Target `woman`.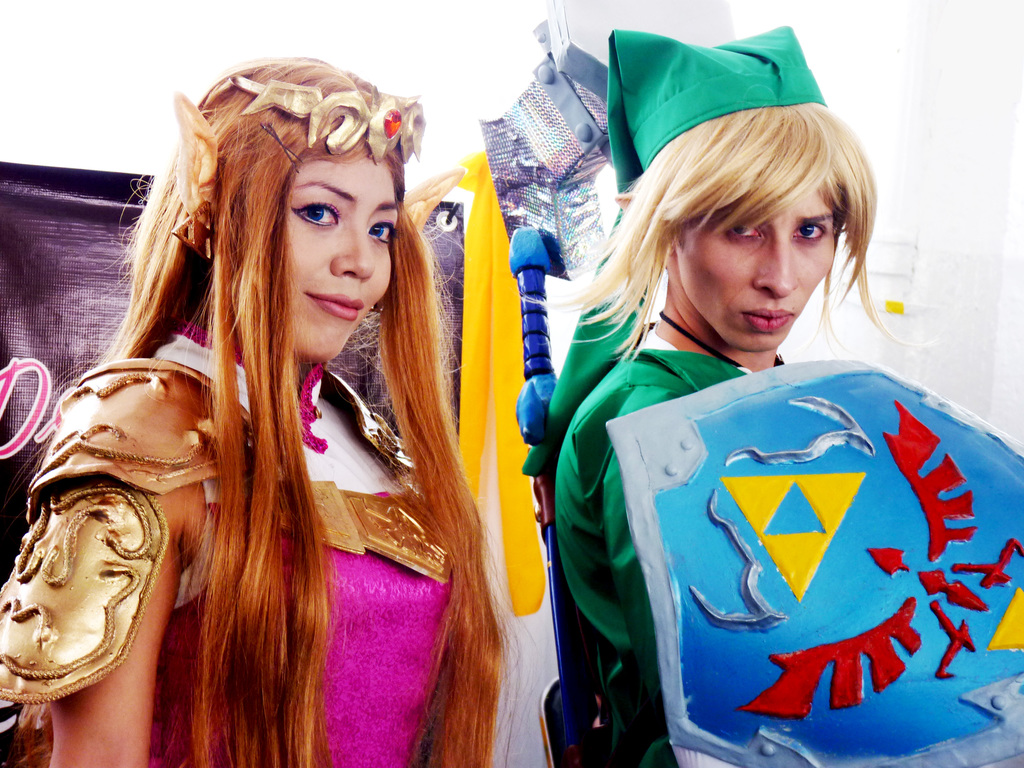
Target region: [527,29,1023,767].
